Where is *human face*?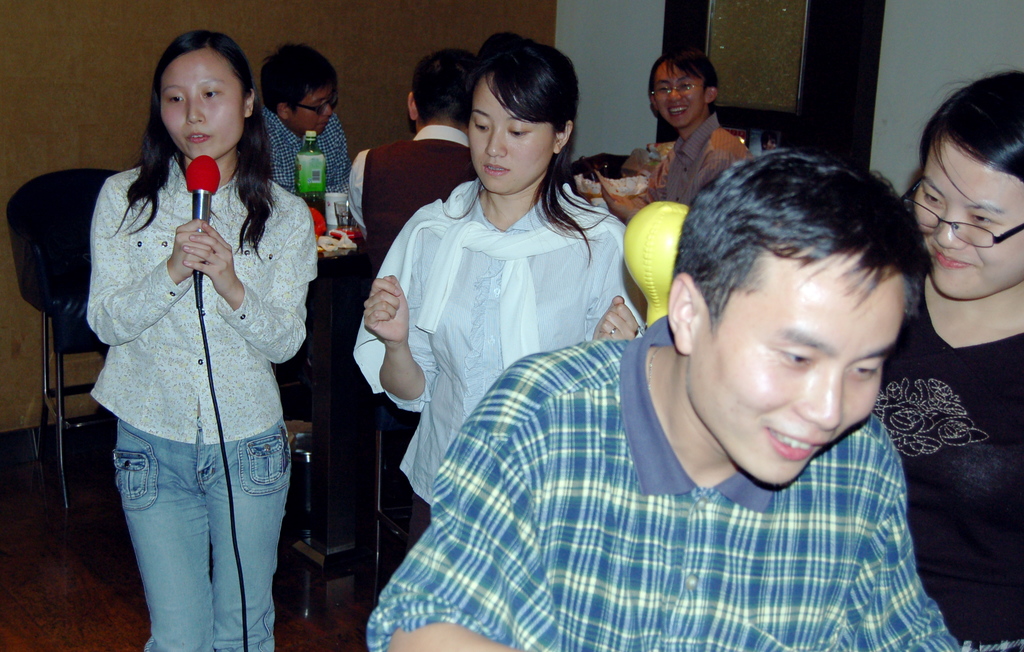
BBox(650, 60, 706, 126).
